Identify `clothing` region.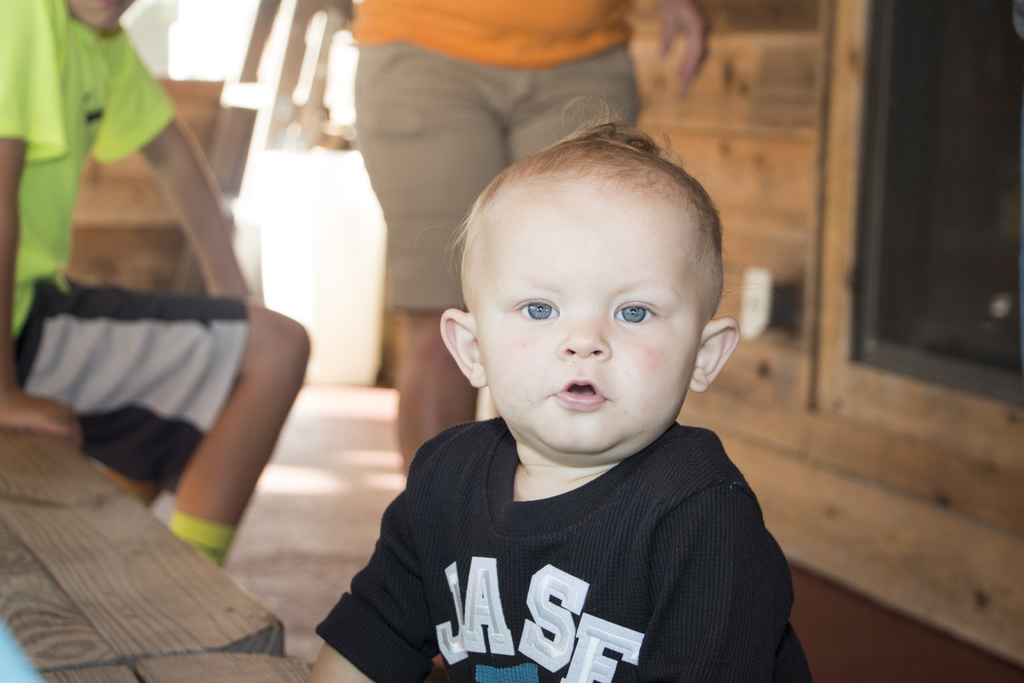
Region: {"x1": 318, "y1": 438, "x2": 817, "y2": 682}.
